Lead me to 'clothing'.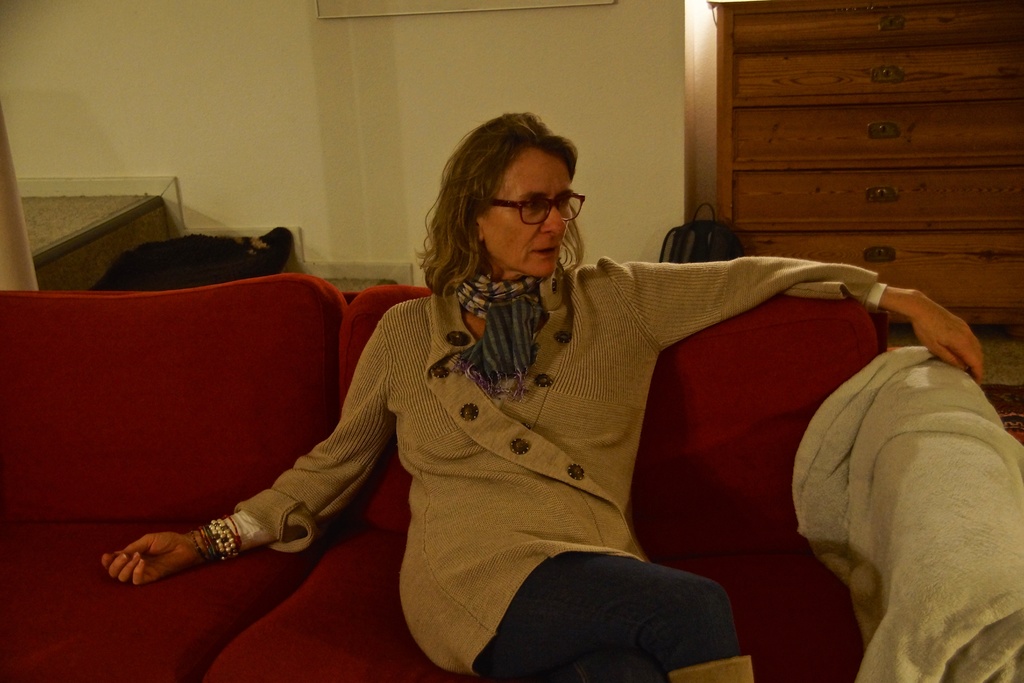
Lead to {"left": 769, "top": 318, "right": 1023, "bottom": 682}.
